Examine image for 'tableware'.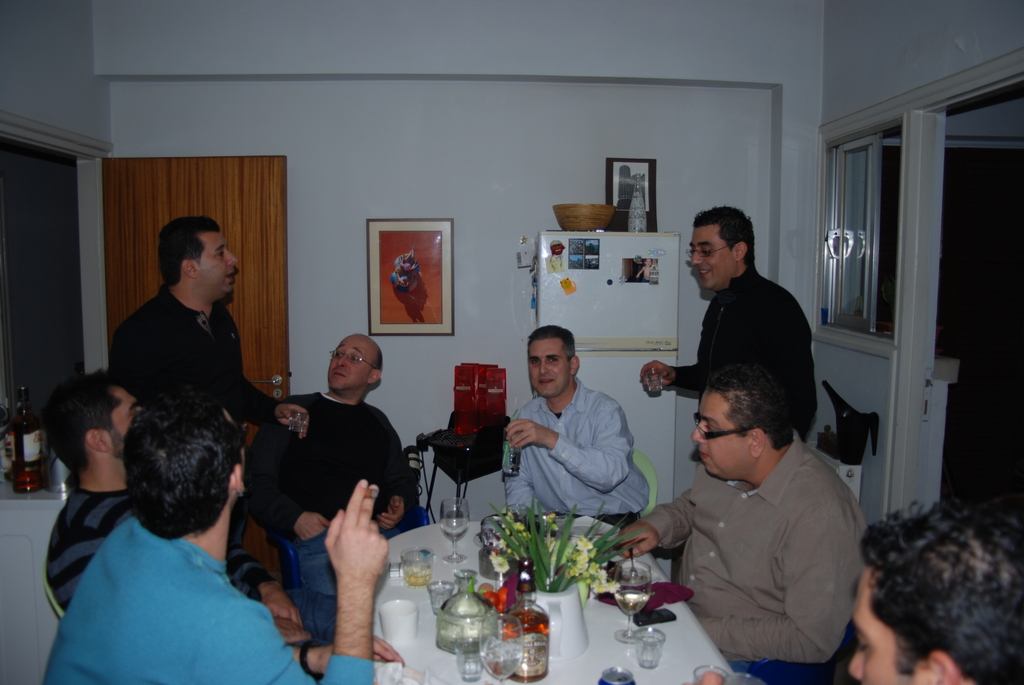
Examination result: x1=427, y1=580, x2=454, y2=614.
